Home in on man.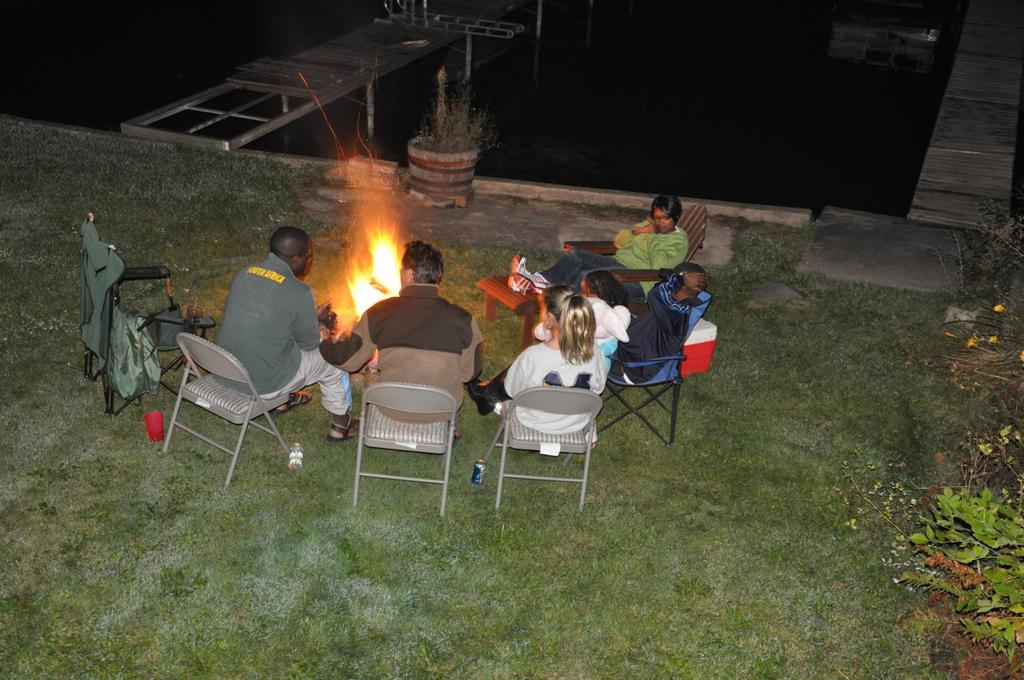
Homed in at (316,238,497,450).
